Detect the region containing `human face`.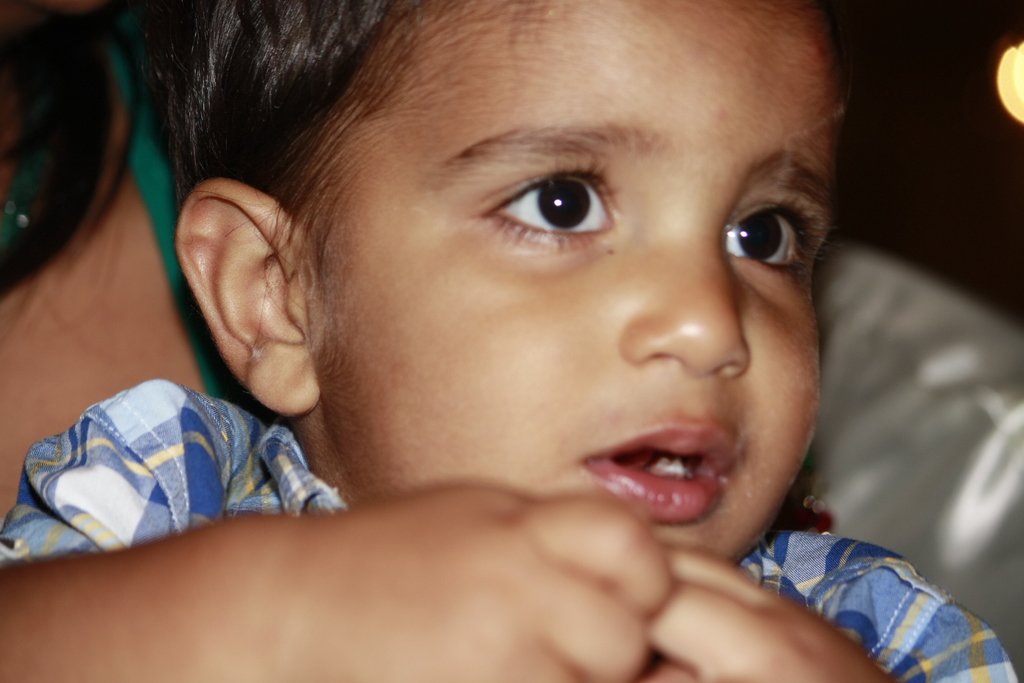
x1=309 y1=0 x2=837 y2=562.
